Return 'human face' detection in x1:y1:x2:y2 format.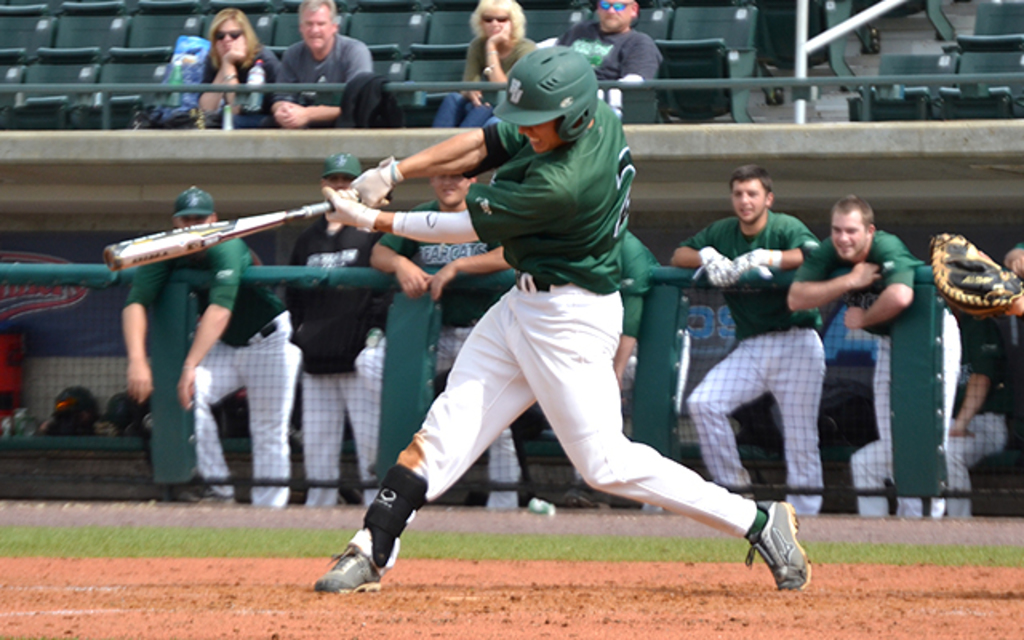
480:5:512:40.
